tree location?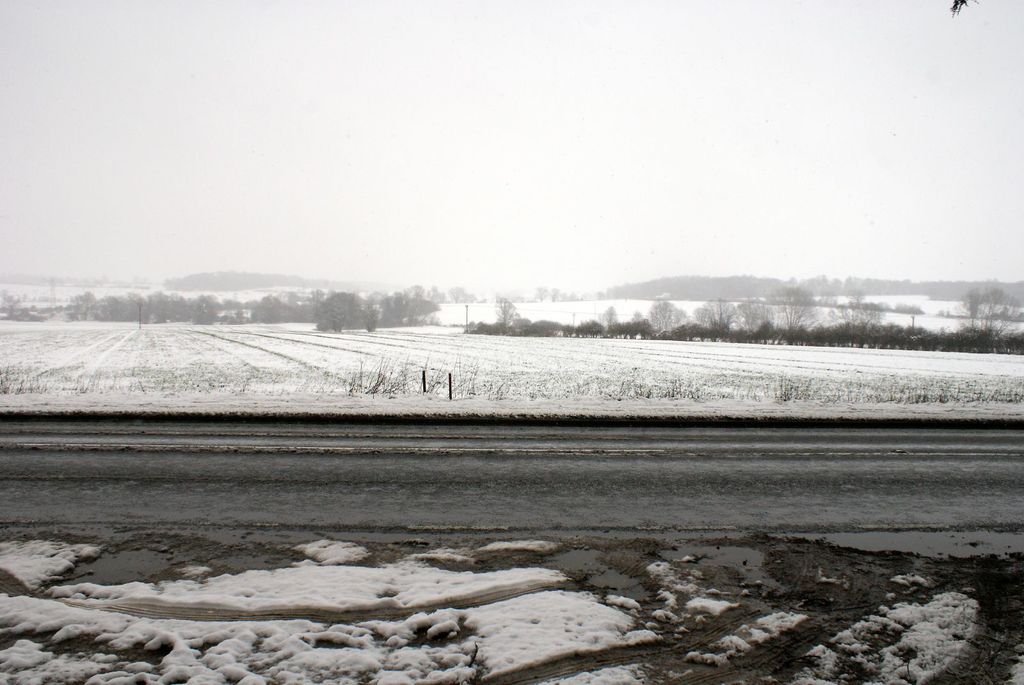
[372,280,442,331]
